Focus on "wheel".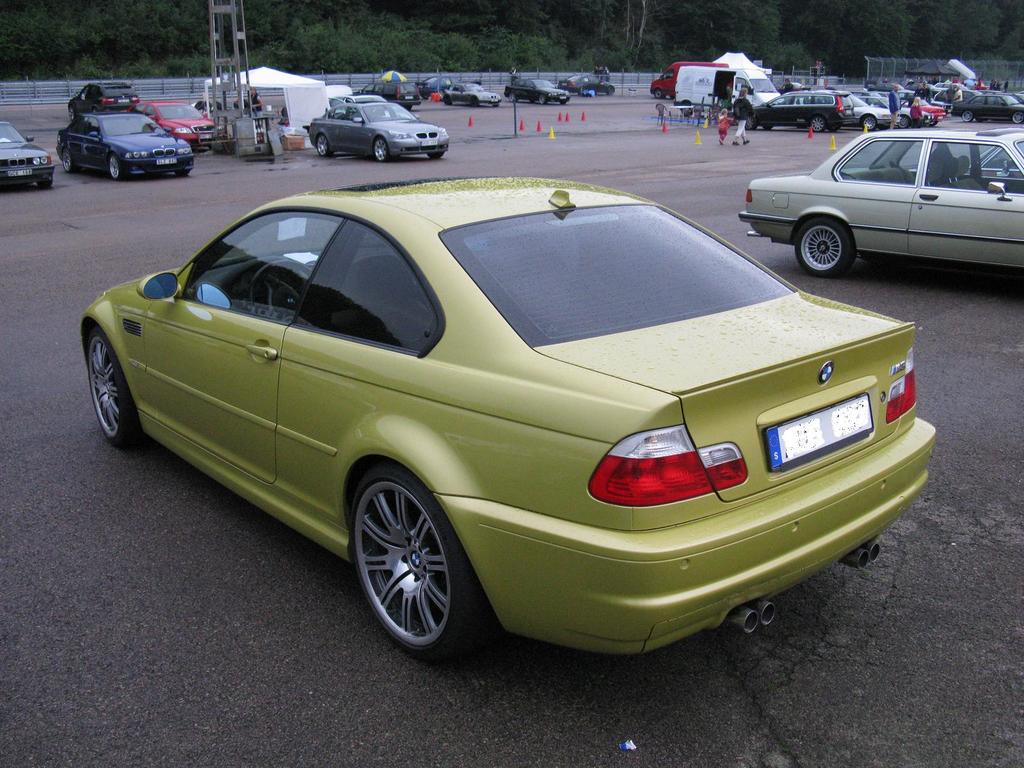
Focused at Rect(508, 92, 517, 102).
